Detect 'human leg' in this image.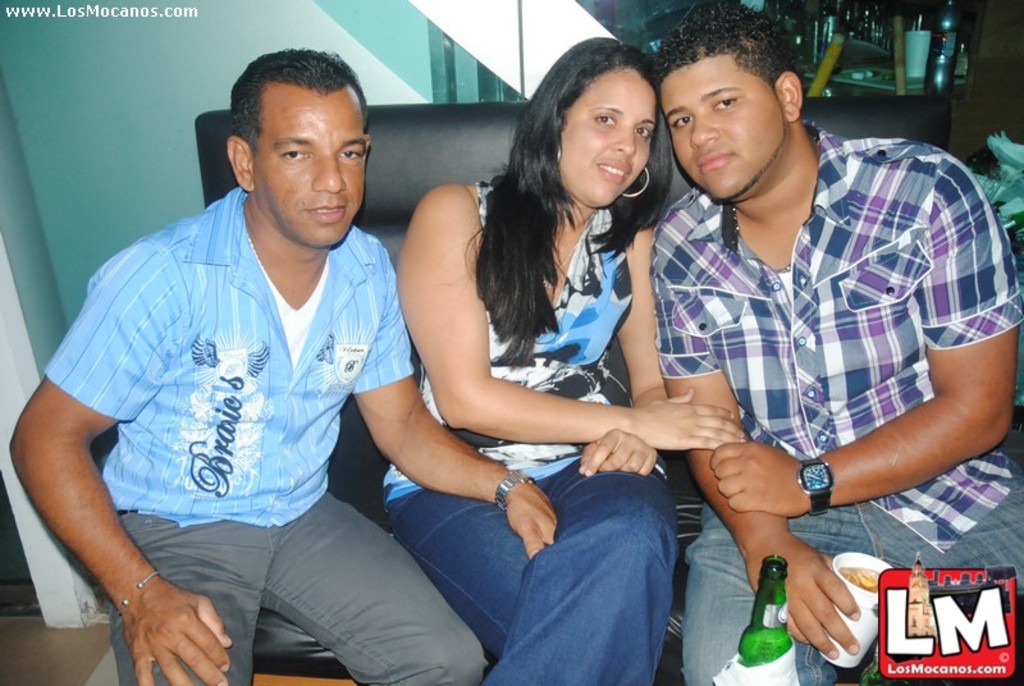
Detection: 380:493:548:650.
